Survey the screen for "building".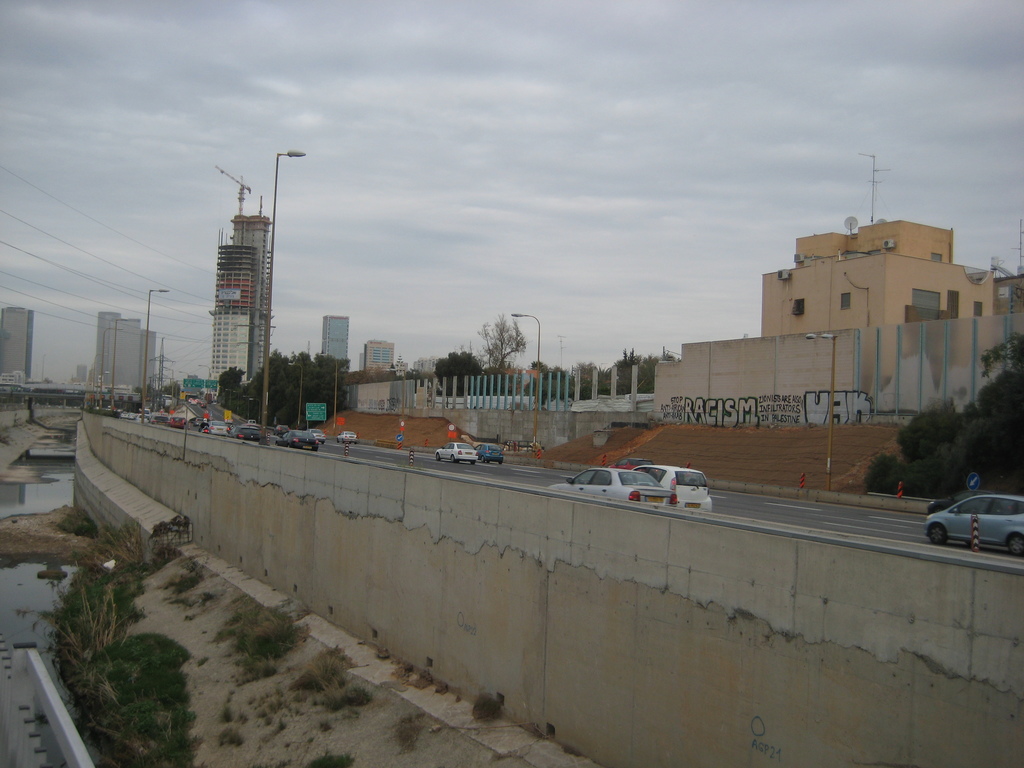
Survey found: box=[205, 204, 270, 399].
